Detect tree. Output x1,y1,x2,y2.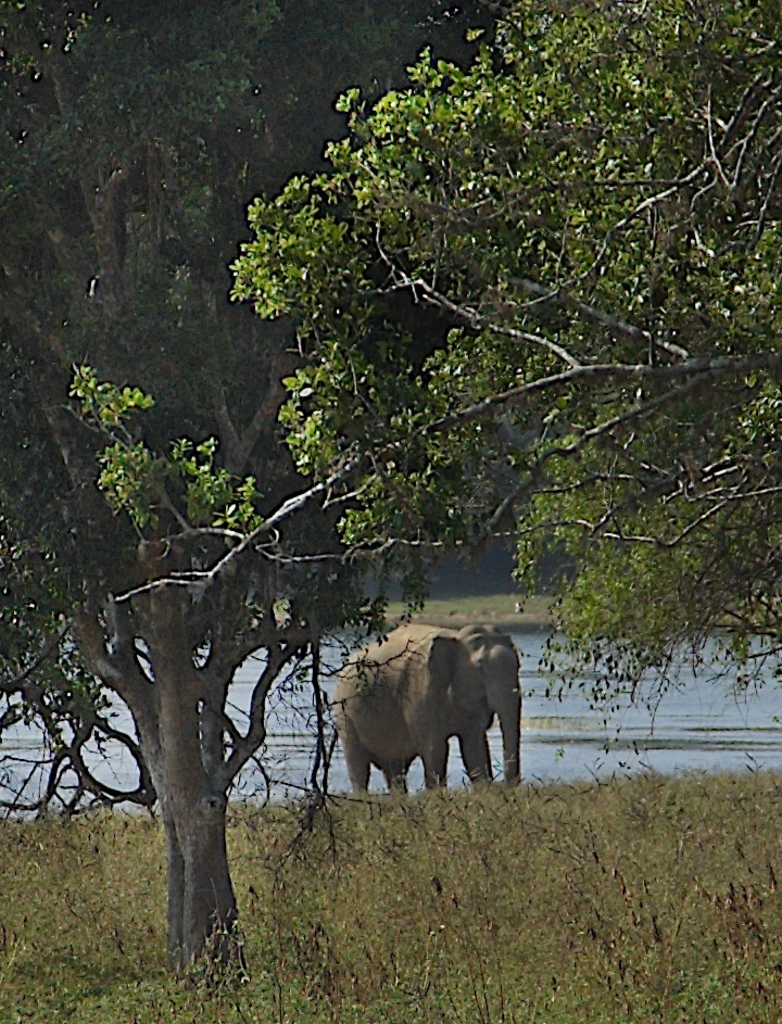
0,0,538,981.
